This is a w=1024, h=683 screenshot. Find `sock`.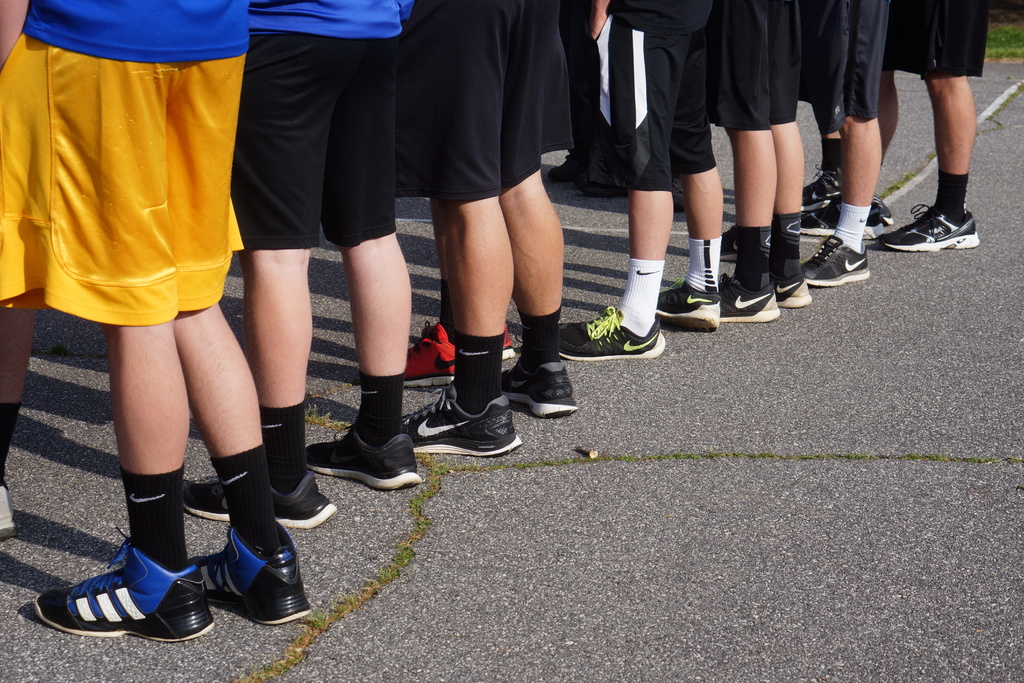
Bounding box: <bbox>819, 136, 840, 173</bbox>.
